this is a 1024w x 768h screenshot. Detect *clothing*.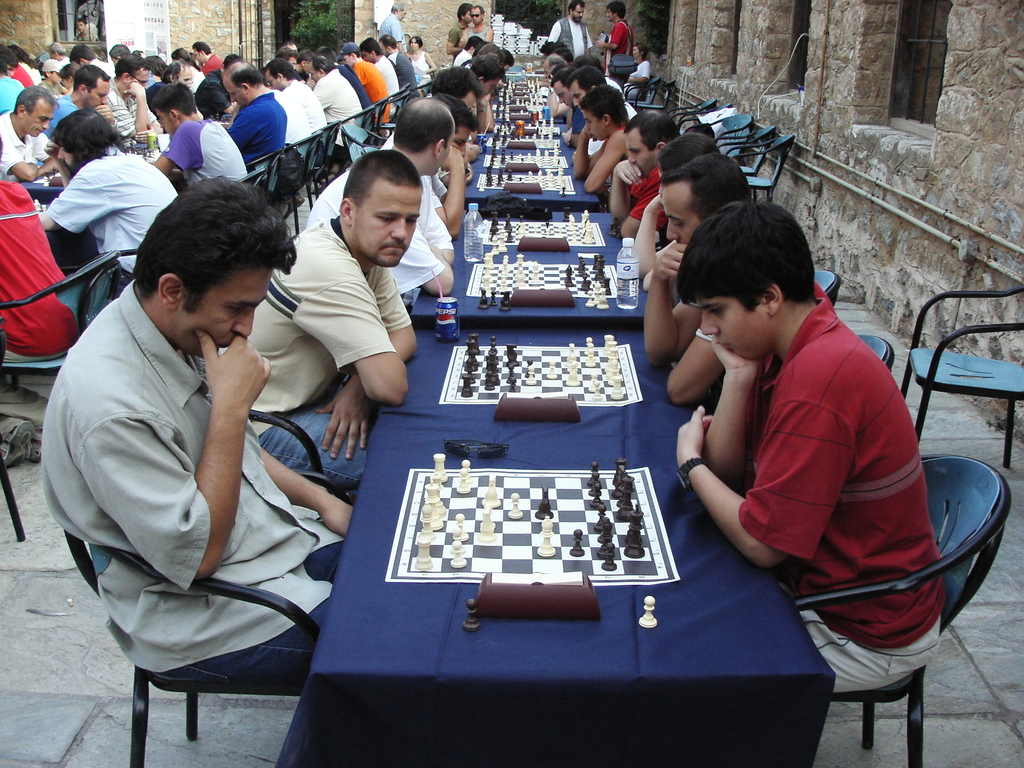
Rect(104, 76, 152, 141).
